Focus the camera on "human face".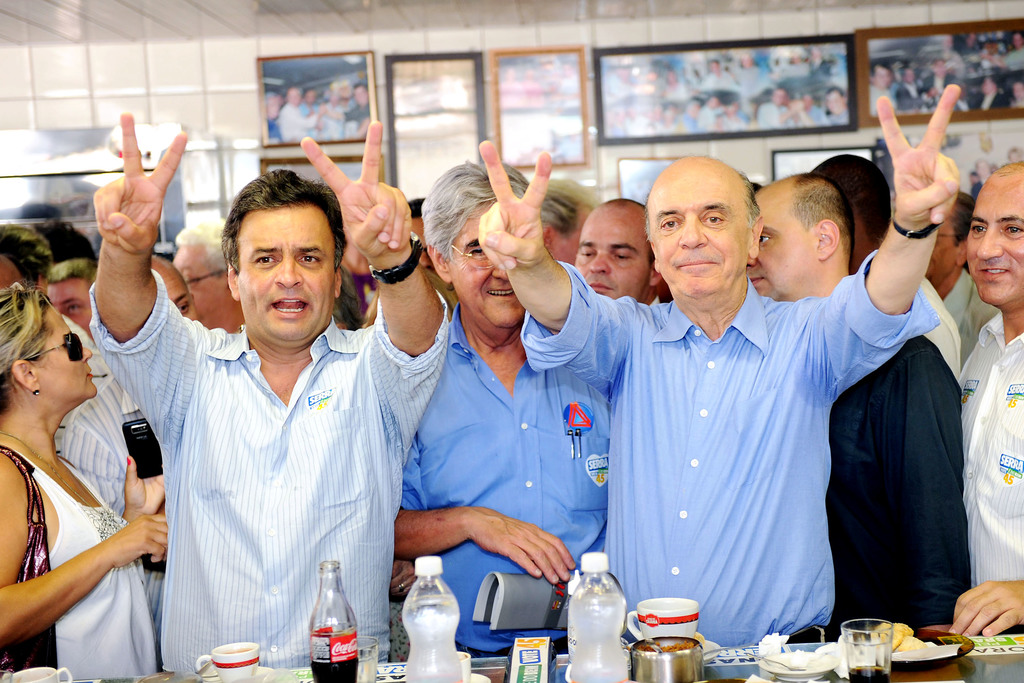
Focus region: [x1=175, y1=240, x2=224, y2=315].
